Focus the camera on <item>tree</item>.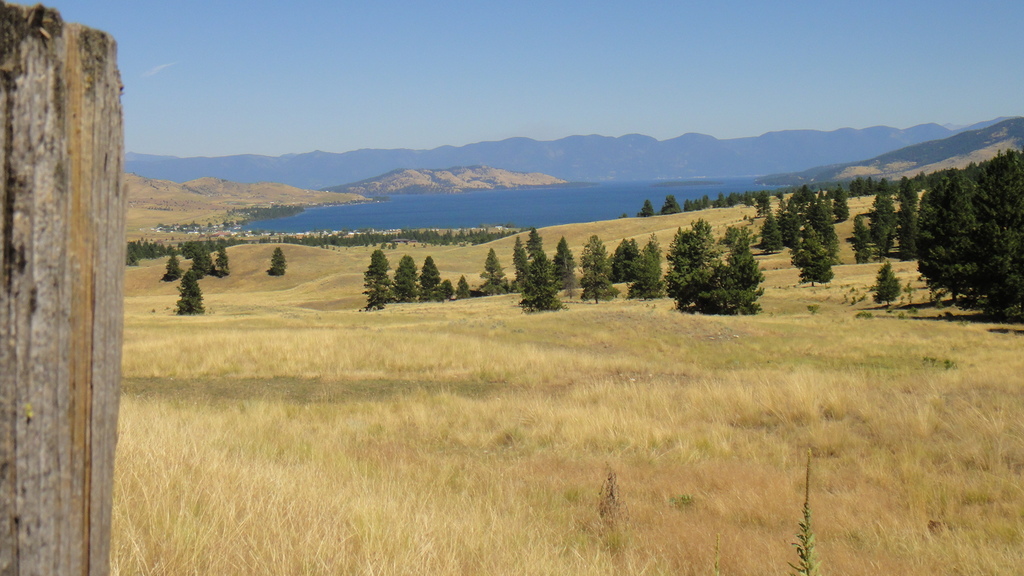
Focus region: (172,264,205,319).
